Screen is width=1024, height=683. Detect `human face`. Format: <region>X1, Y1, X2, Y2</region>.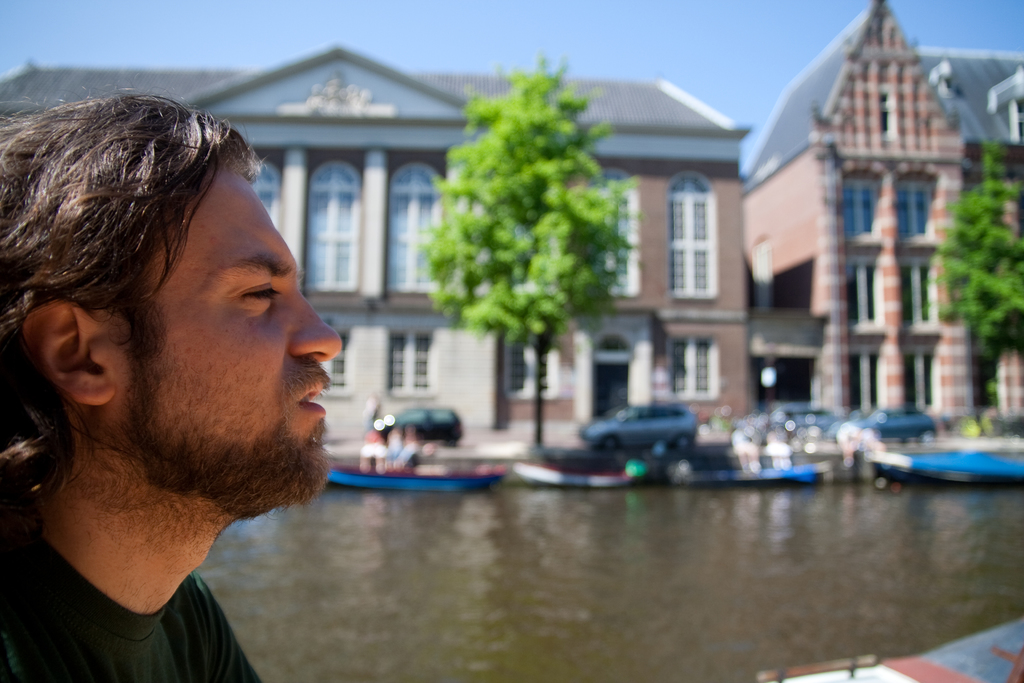
<region>124, 163, 348, 515</region>.
